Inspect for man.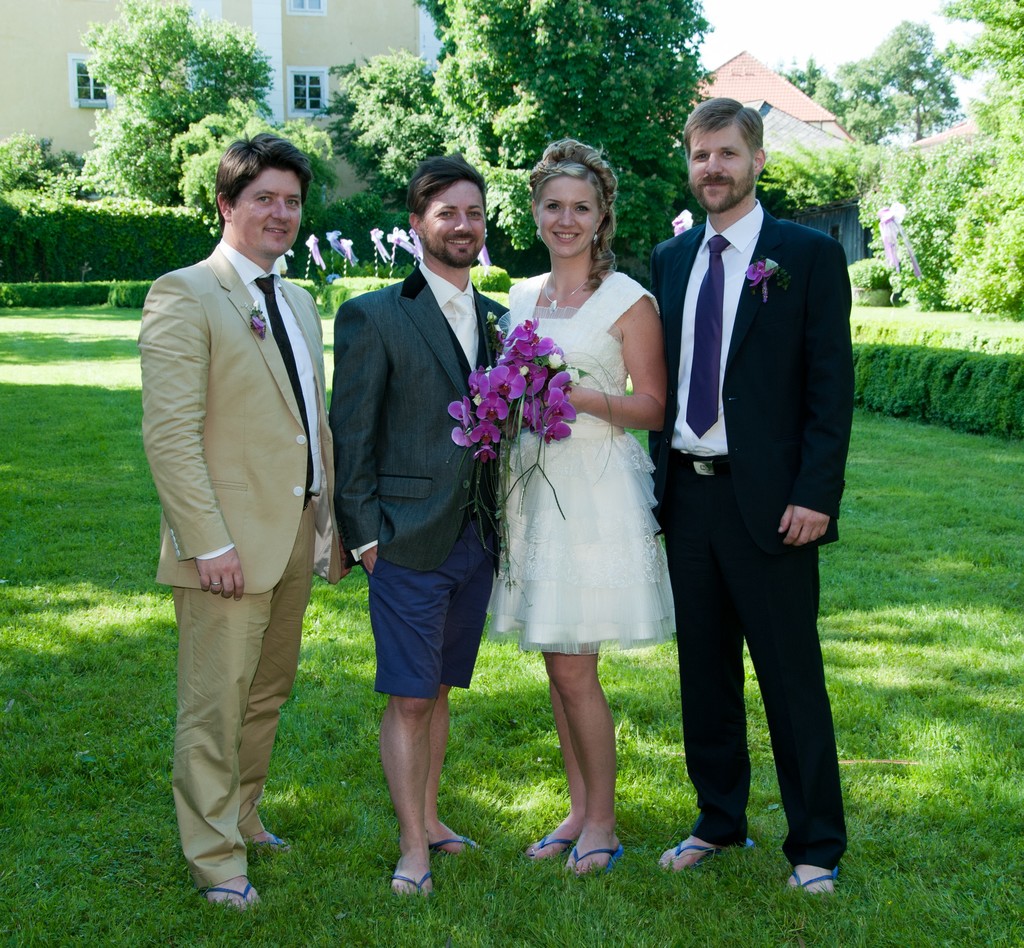
Inspection: bbox(644, 96, 857, 899).
